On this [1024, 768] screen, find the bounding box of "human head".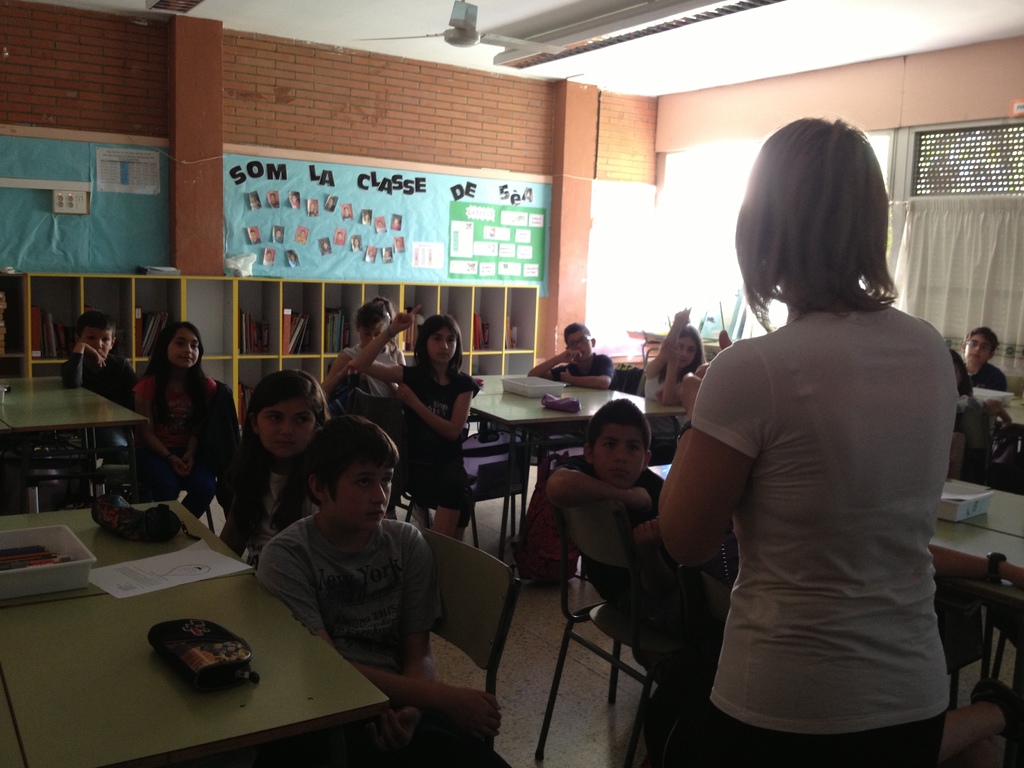
Bounding box: 355:294:393:348.
